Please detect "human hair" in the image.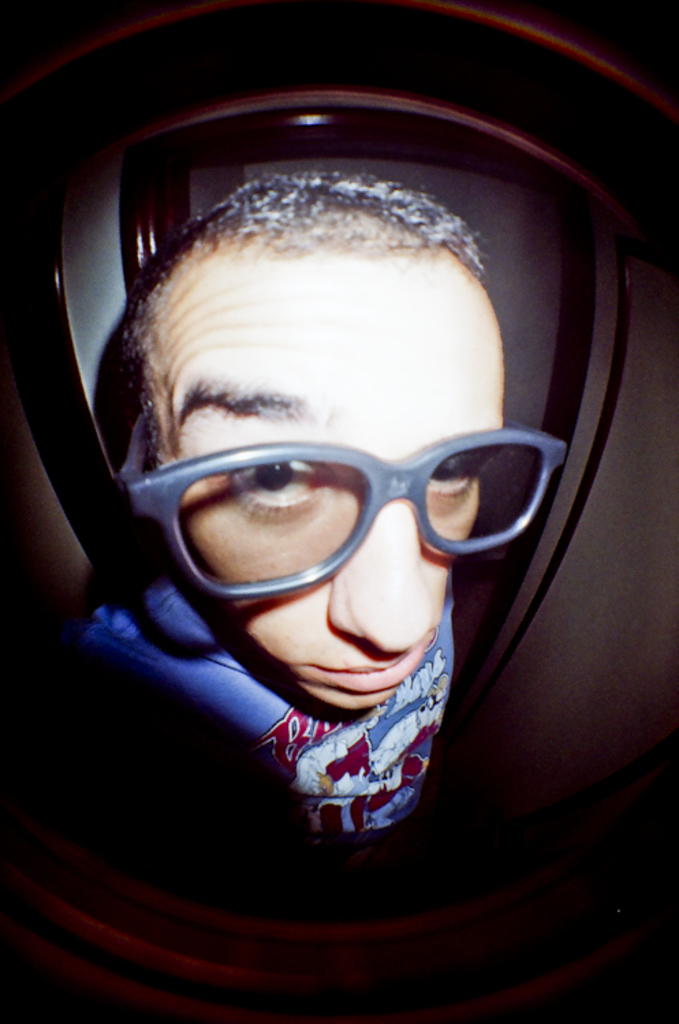
{"left": 138, "top": 169, "right": 534, "bottom": 502}.
